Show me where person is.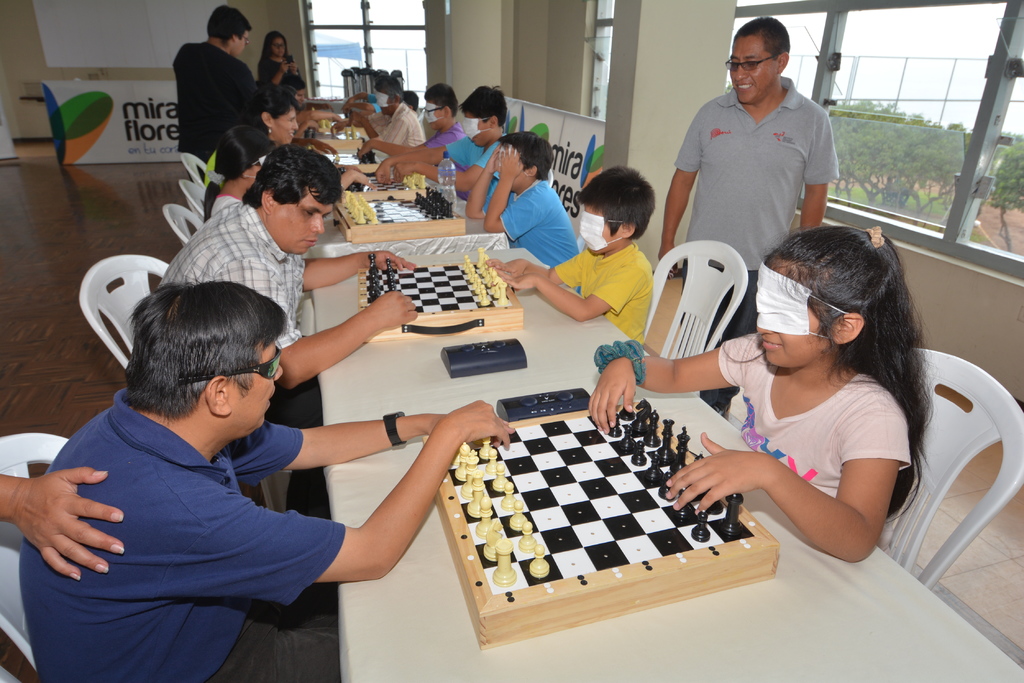
person is at left=151, top=143, right=420, bottom=522.
